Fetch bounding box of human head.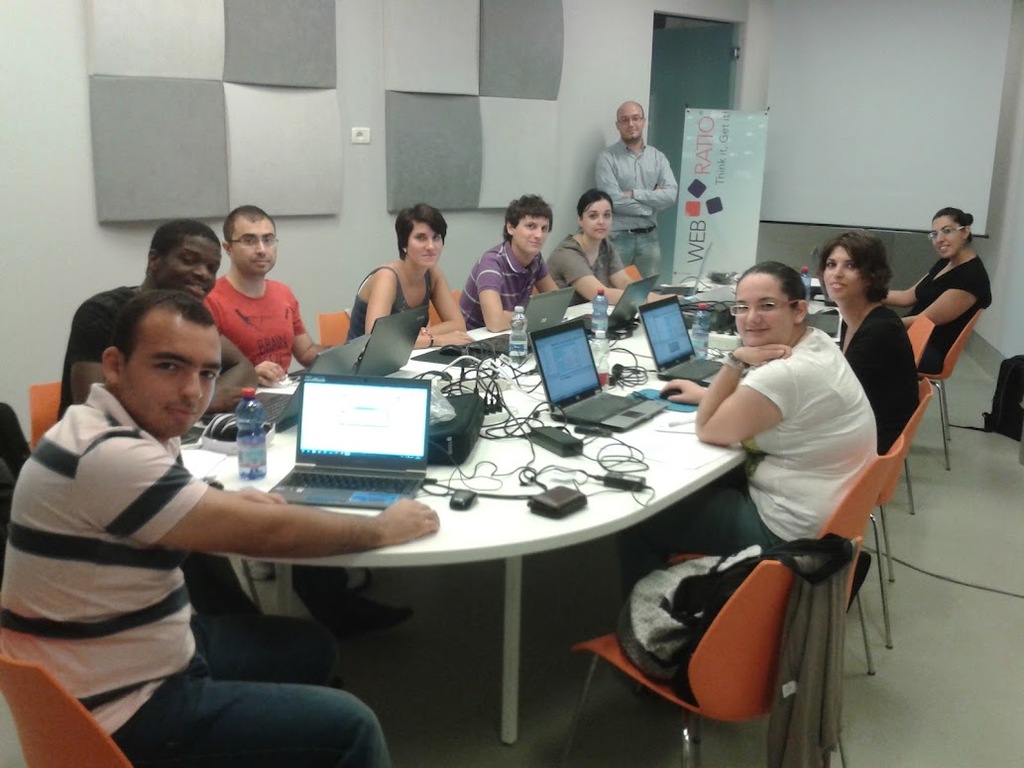
Bbox: [left=819, top=230, right=887, bottom=301].
